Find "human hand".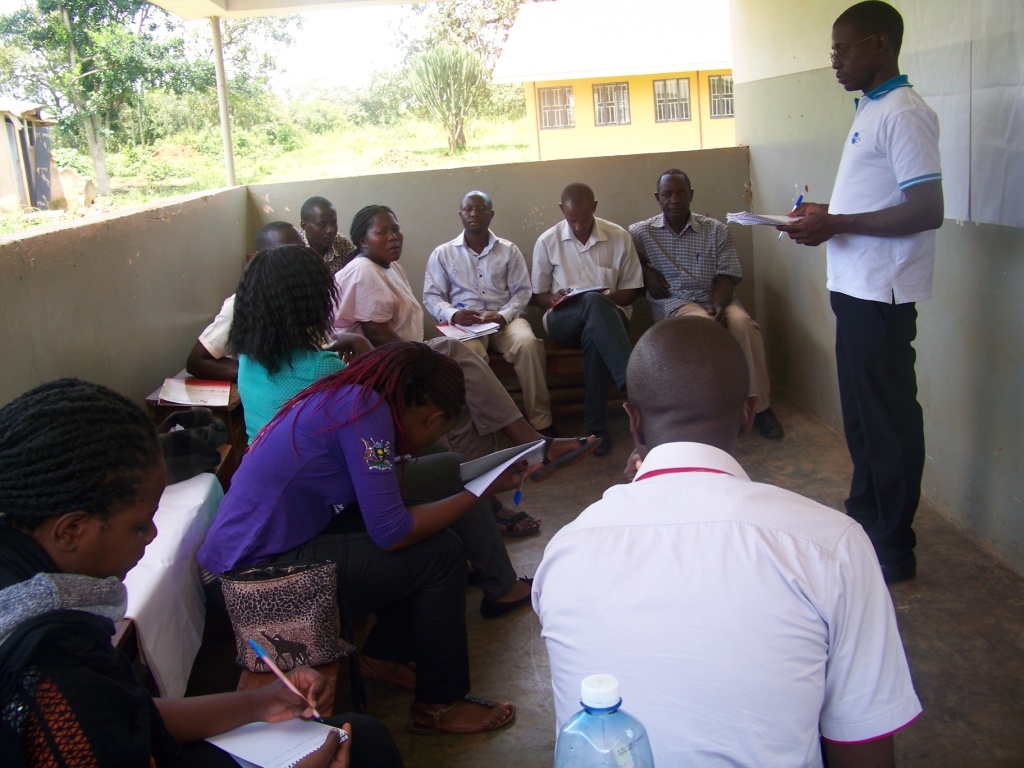
bbox=[484, 458, 542, 495].
